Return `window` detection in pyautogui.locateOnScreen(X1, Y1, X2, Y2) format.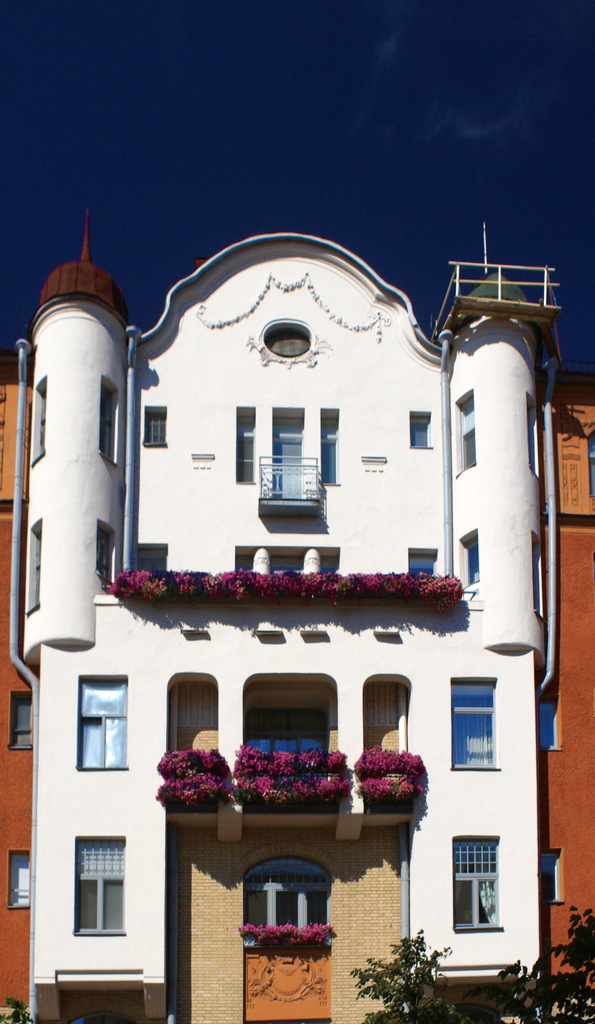
pyautogui.locateOnScreen(532, 540, 543, 617).
